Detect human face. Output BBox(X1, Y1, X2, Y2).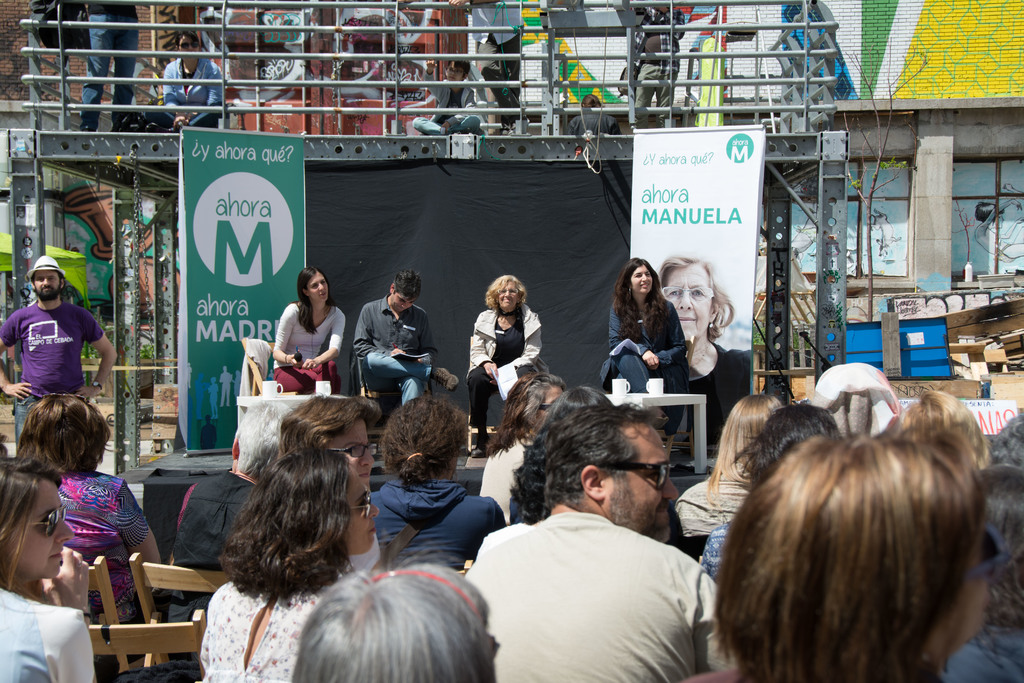
BBox(177, 35, 195, 54).
